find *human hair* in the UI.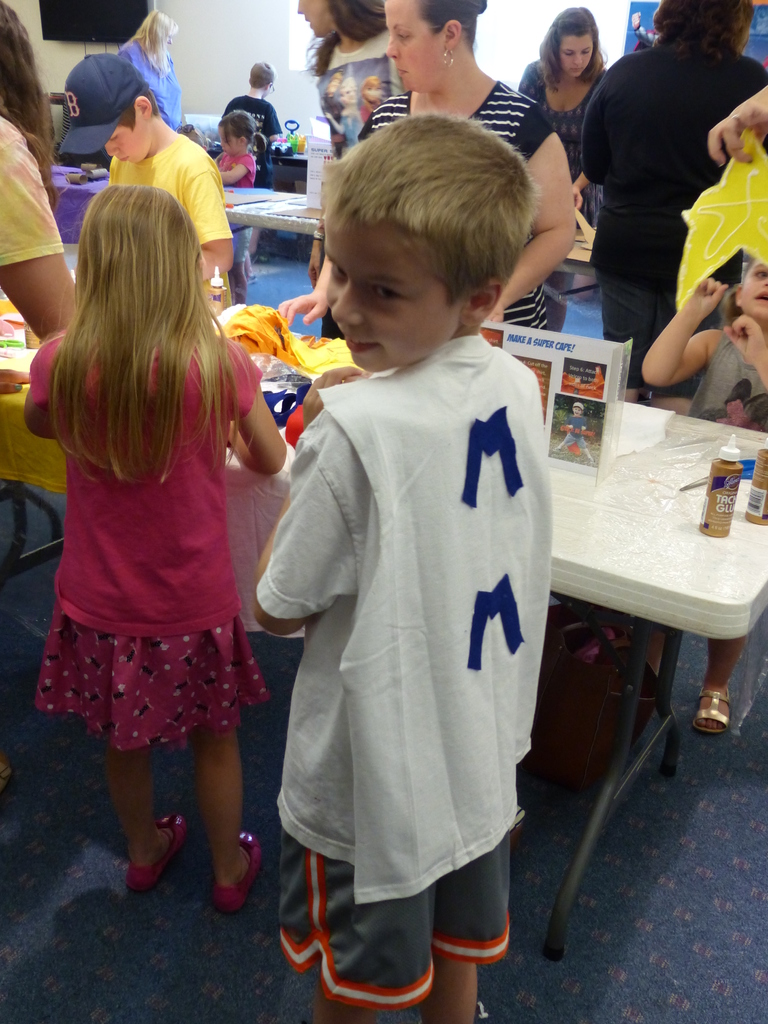
UI element at 247/60/275/90.
